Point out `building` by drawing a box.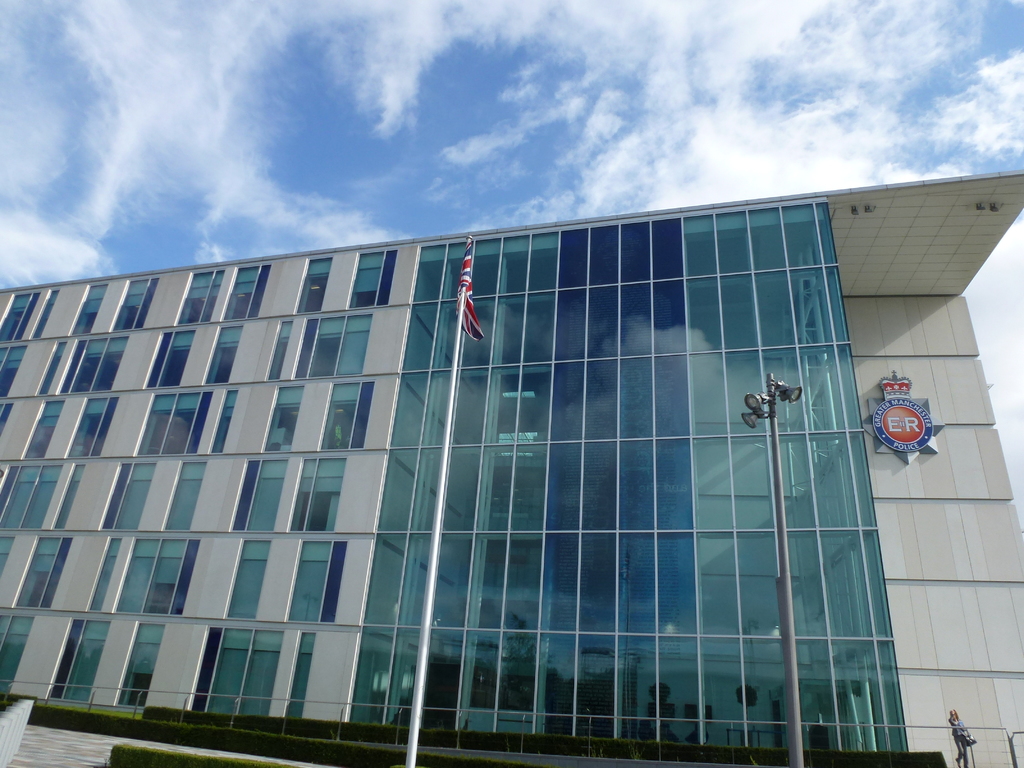
bbox=[0, 166, 1023, 767].
